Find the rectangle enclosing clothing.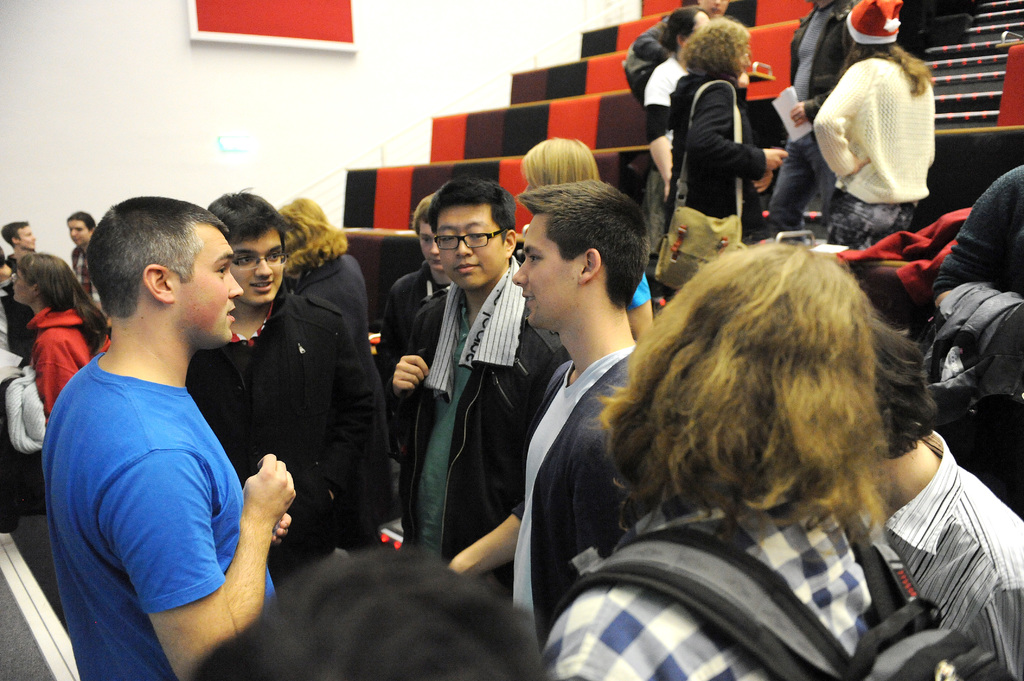
bbox(659, 64, 793, 289).
